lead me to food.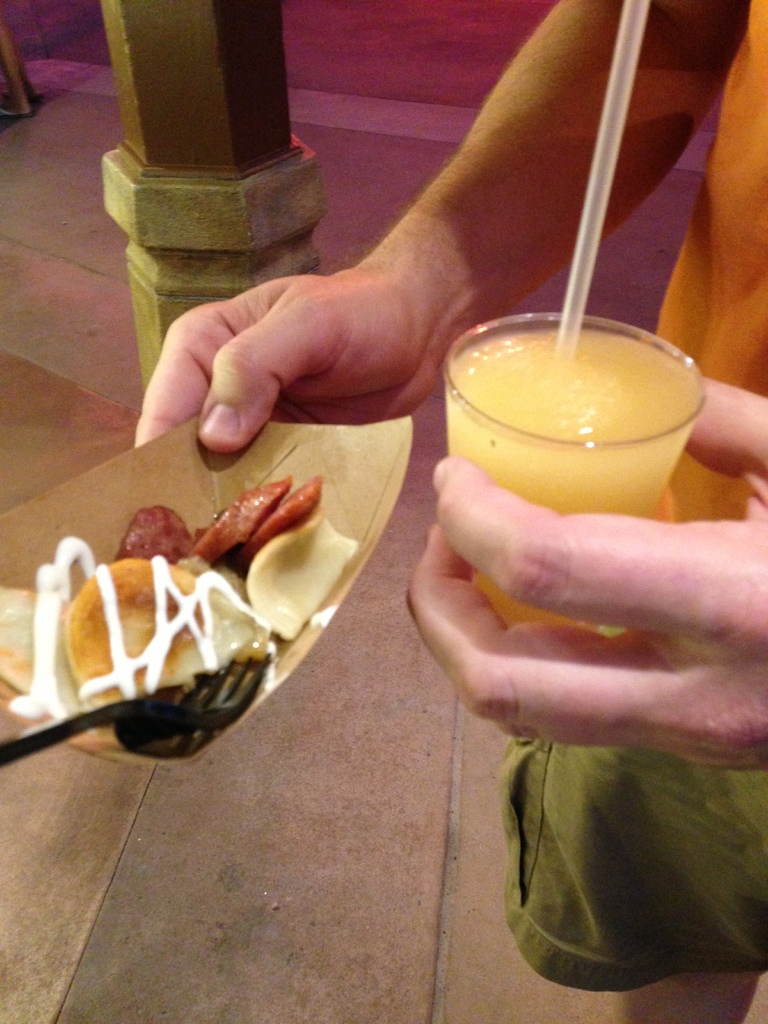
Lead to crop(117, 474, 322, 584).
